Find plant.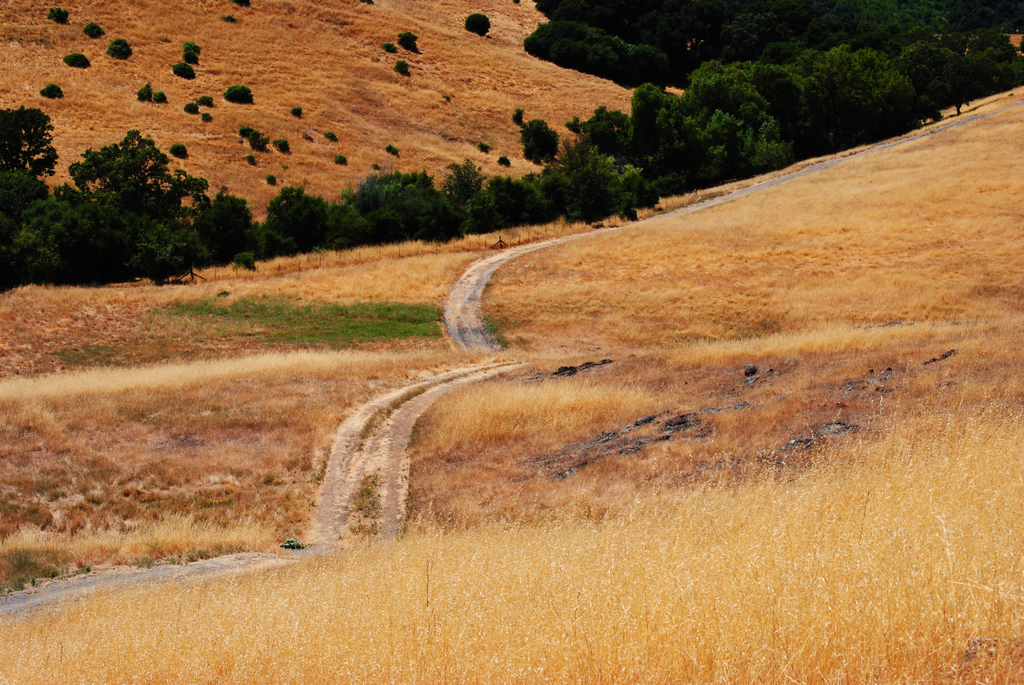
[left=181, top=49, right=200, bottom=62].
